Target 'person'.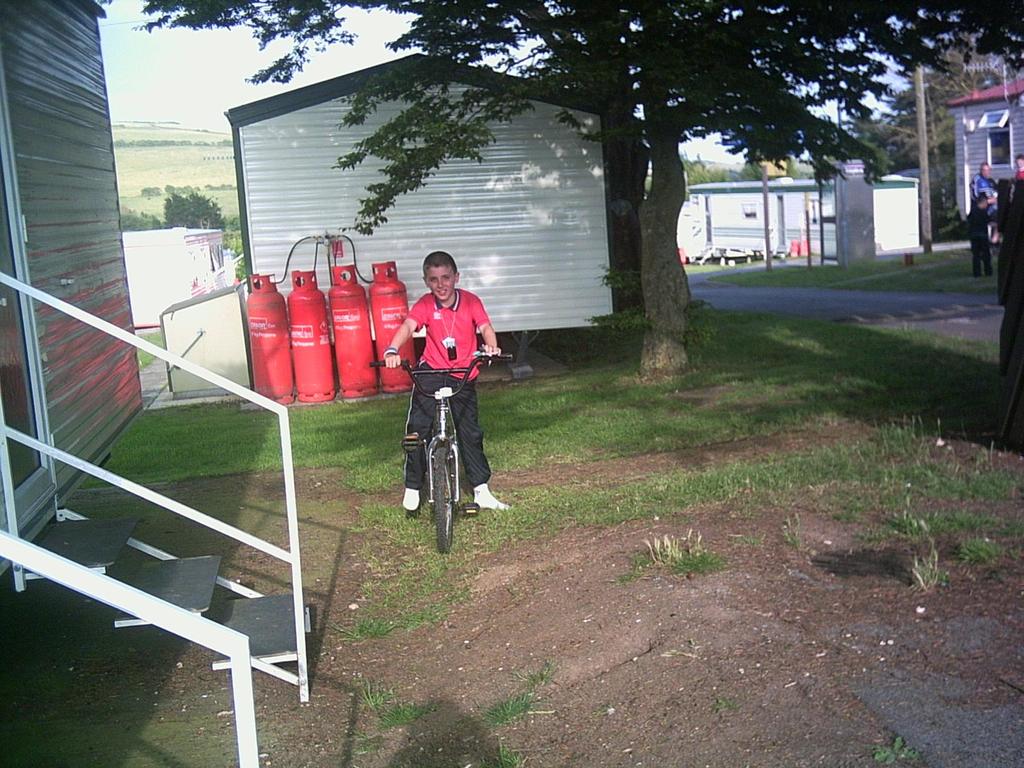
Target region: 1014,155,1023,204.
